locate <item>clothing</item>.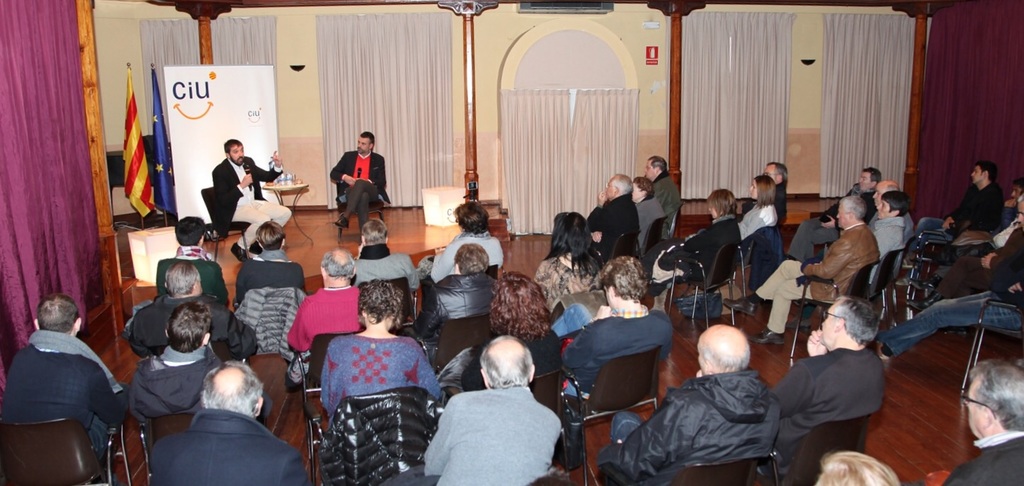
Bounding box: 921 178 997 237.
